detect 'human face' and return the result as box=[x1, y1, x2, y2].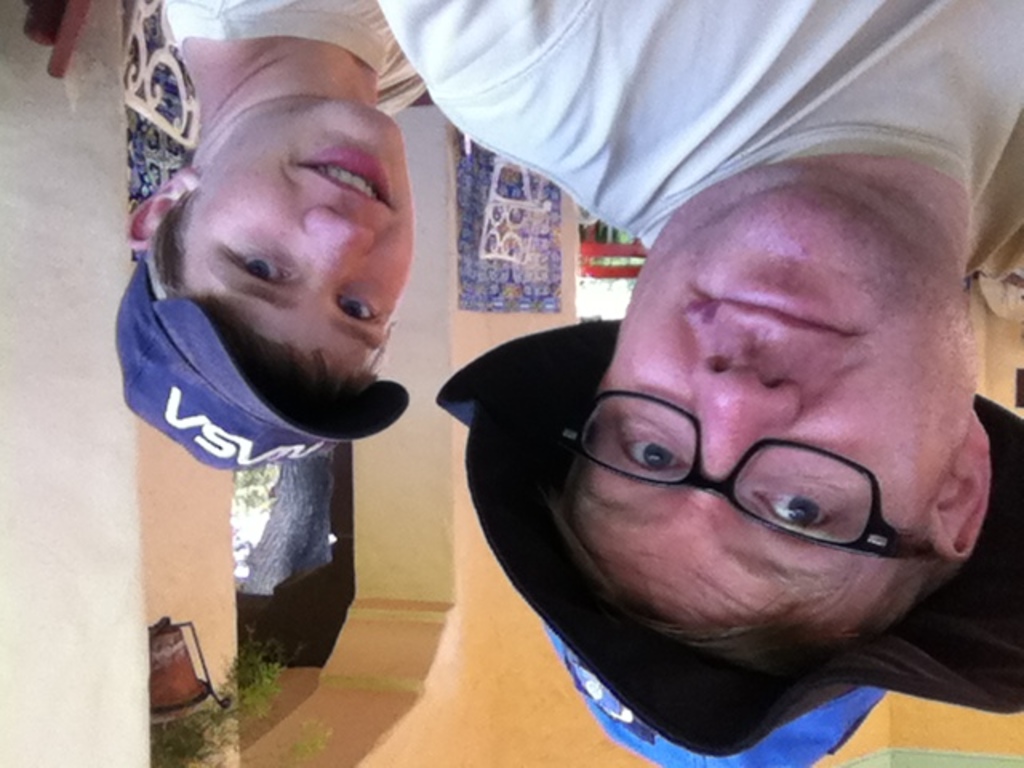
box=[560, 182, 976, 635].
